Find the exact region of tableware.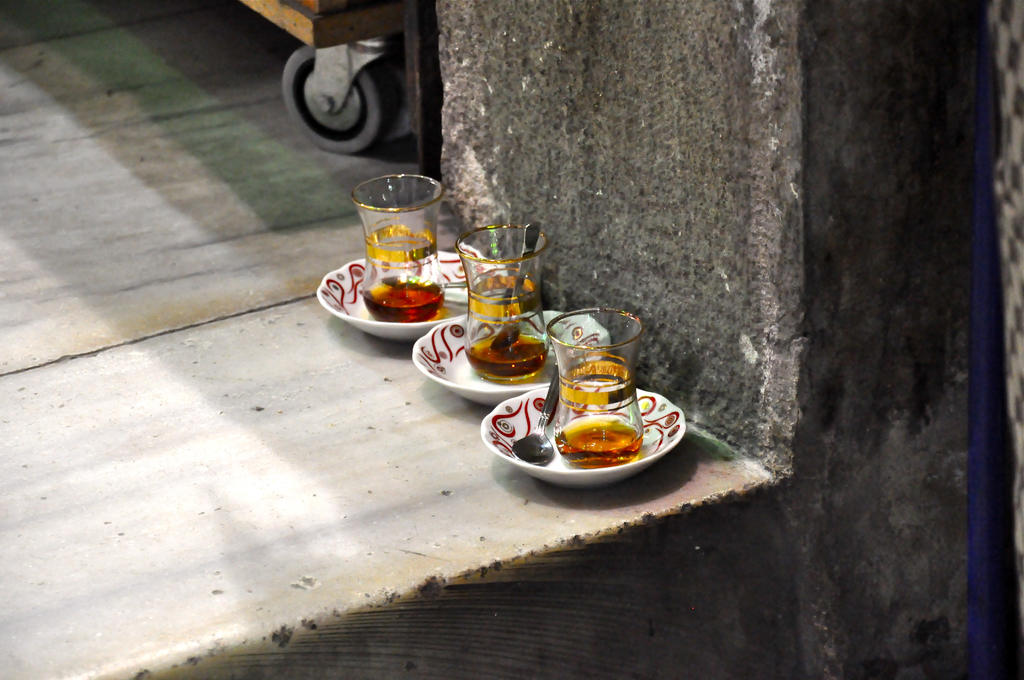
Exact region: [x1=496, y1=224, x2=538, y2=352].
